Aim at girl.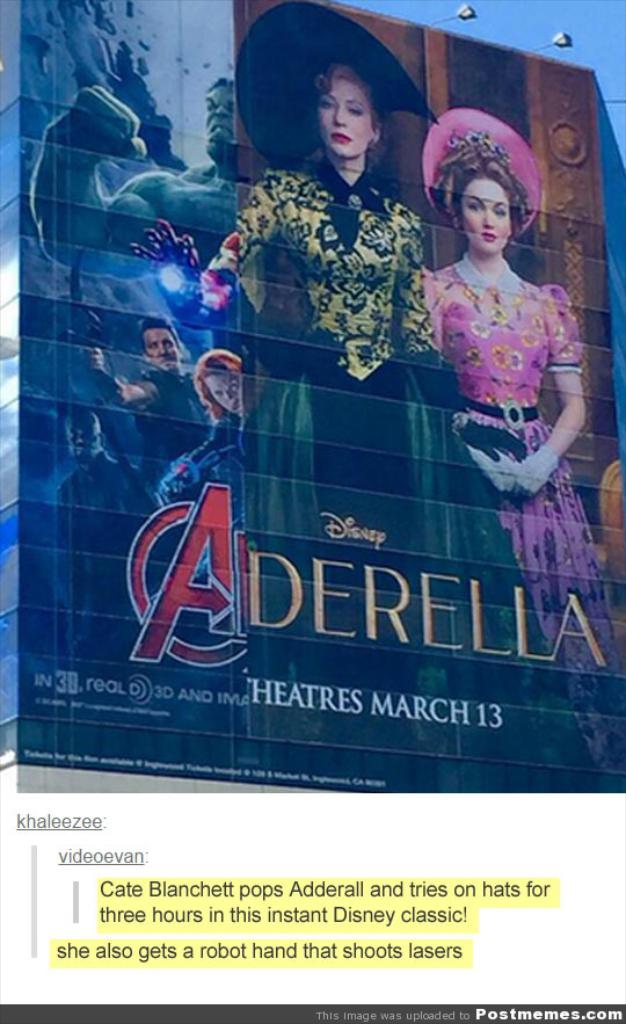
Aimed at l=417, t=115, r=602, b=649.
